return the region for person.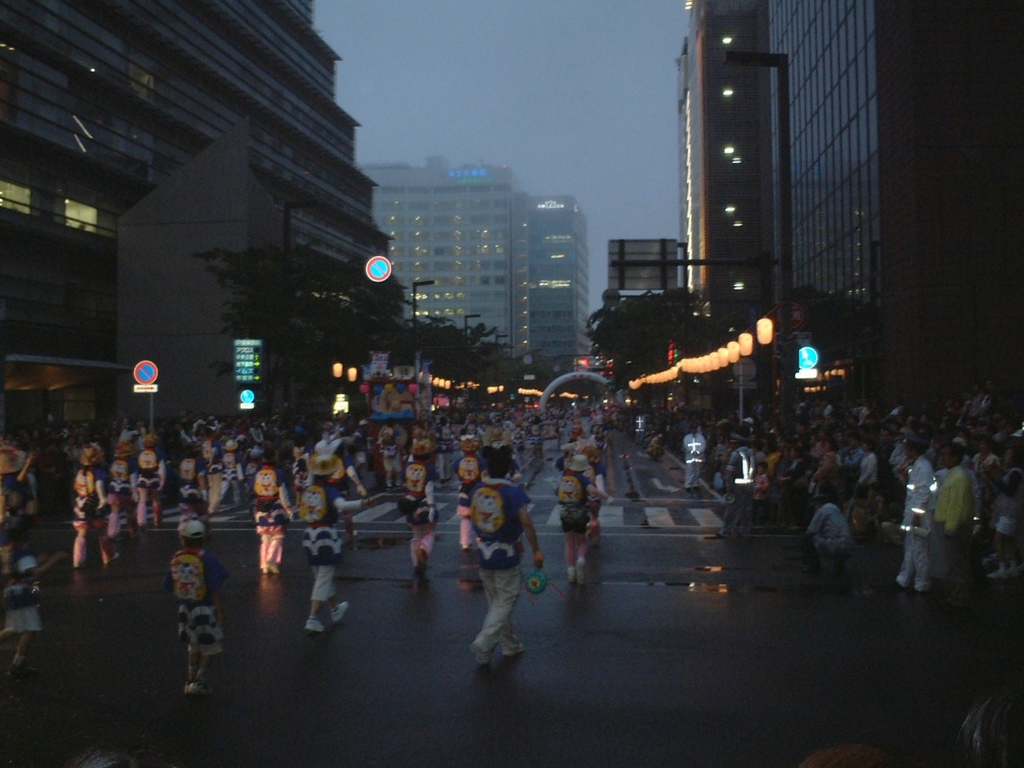
bbox=[786, 417, 810, 451].
